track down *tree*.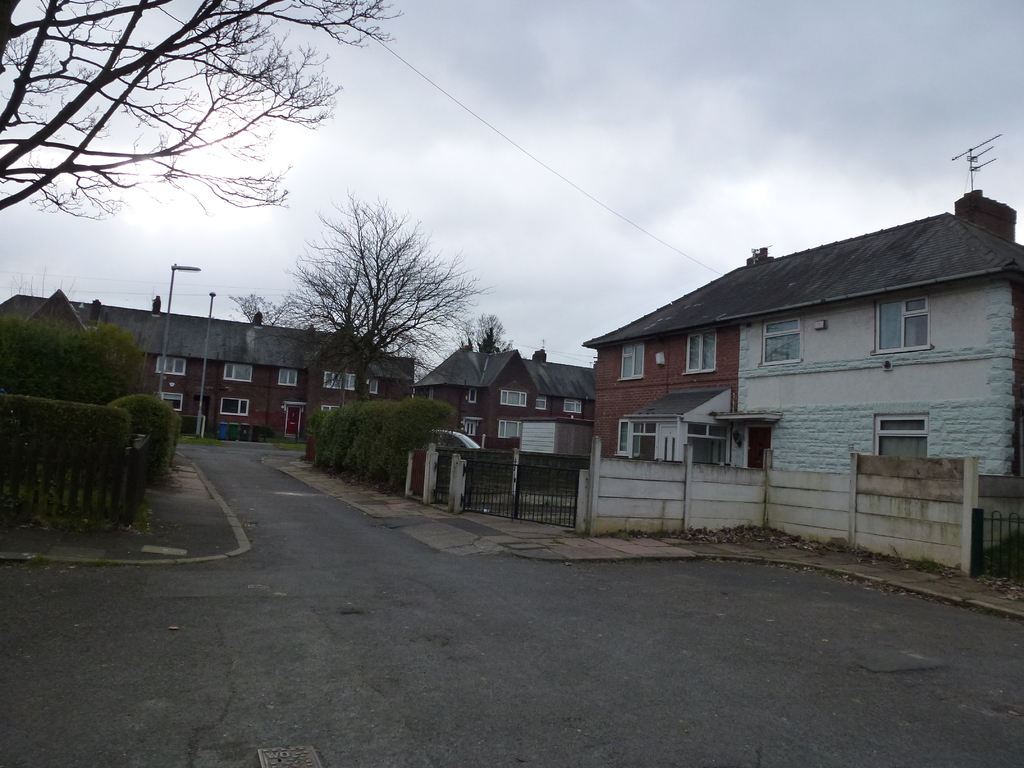
Tracked to box(232, 276, 312, 327).
